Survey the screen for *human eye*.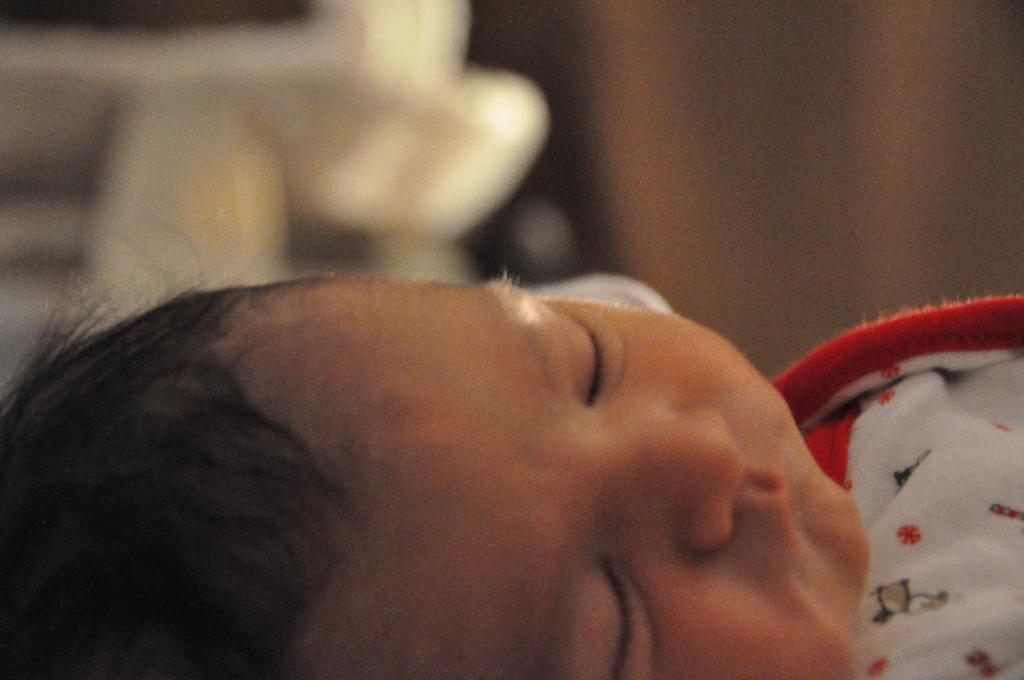
Survey found: [589,554,656,679].
